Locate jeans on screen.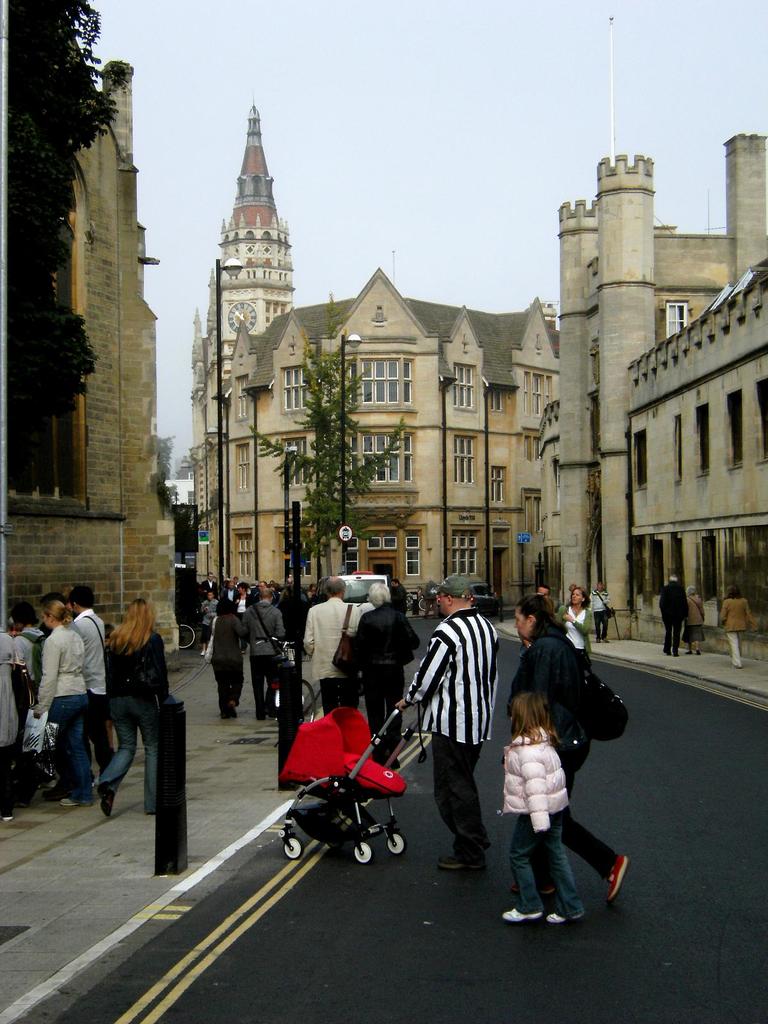
On screen at <region>367, 668, 403, 761</region>.
